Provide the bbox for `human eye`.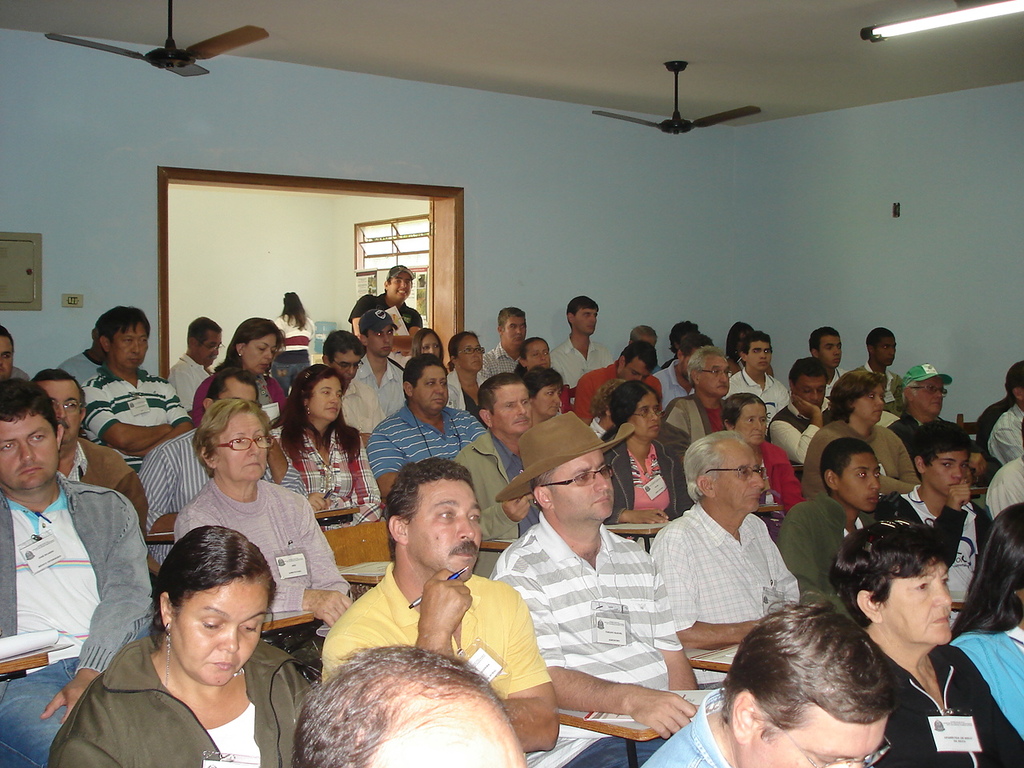
582, 311, 593, 317.
